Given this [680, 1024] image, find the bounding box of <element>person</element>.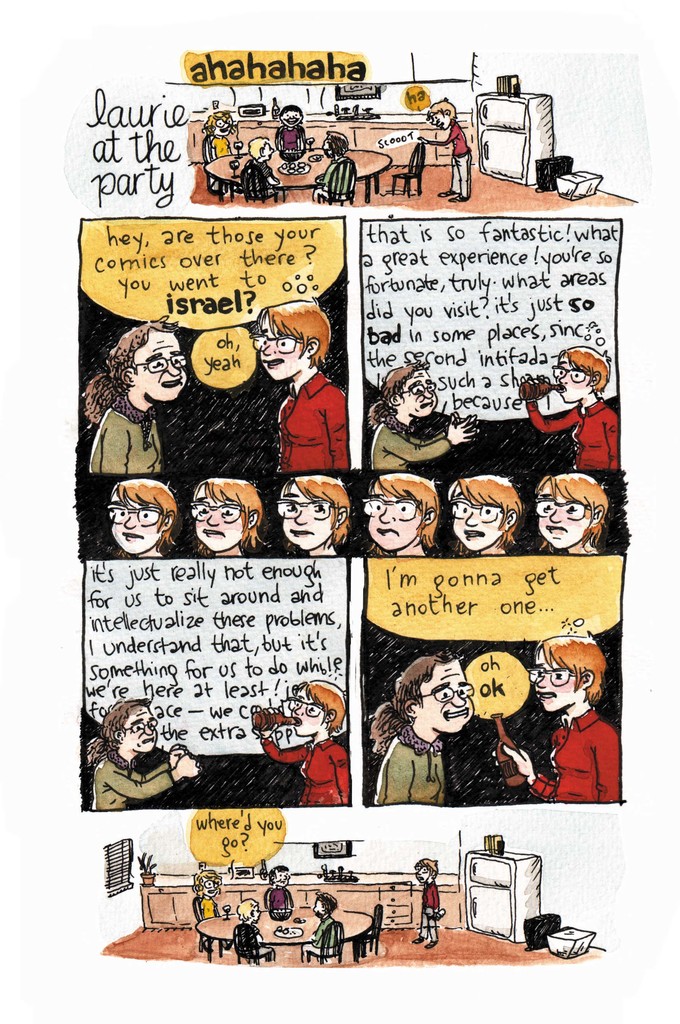
(x1=186, y1=869, x2=223, y2=946).
